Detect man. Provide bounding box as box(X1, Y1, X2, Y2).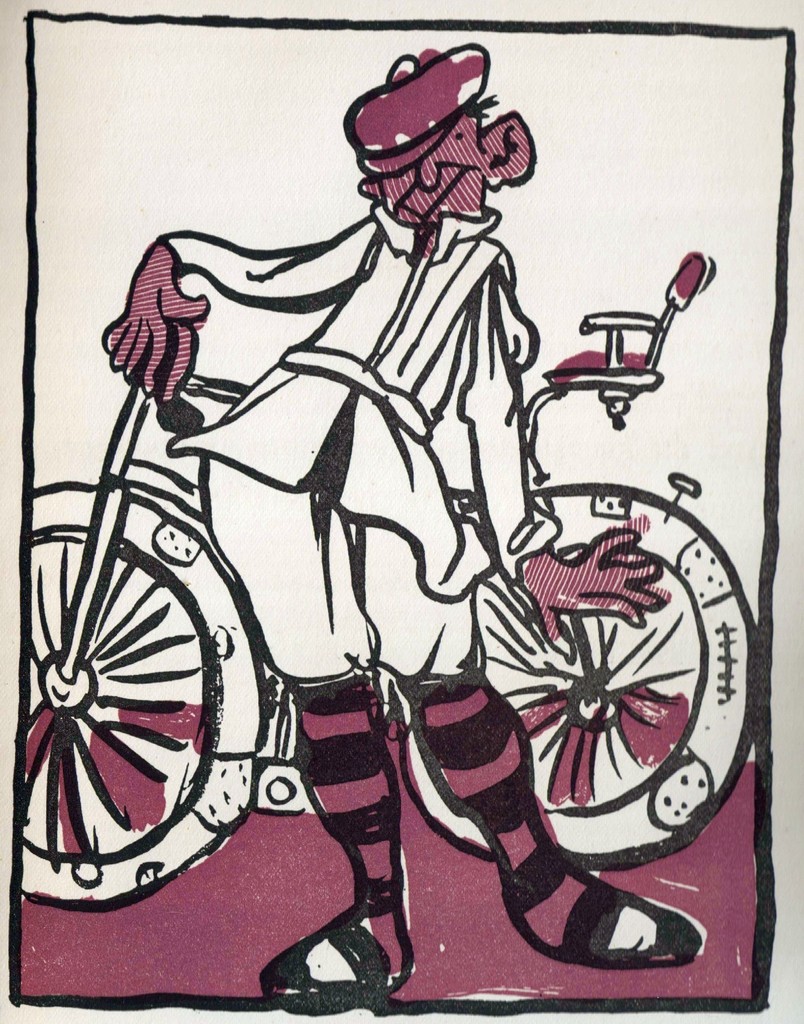
box(104, 45, 703, 1009).
